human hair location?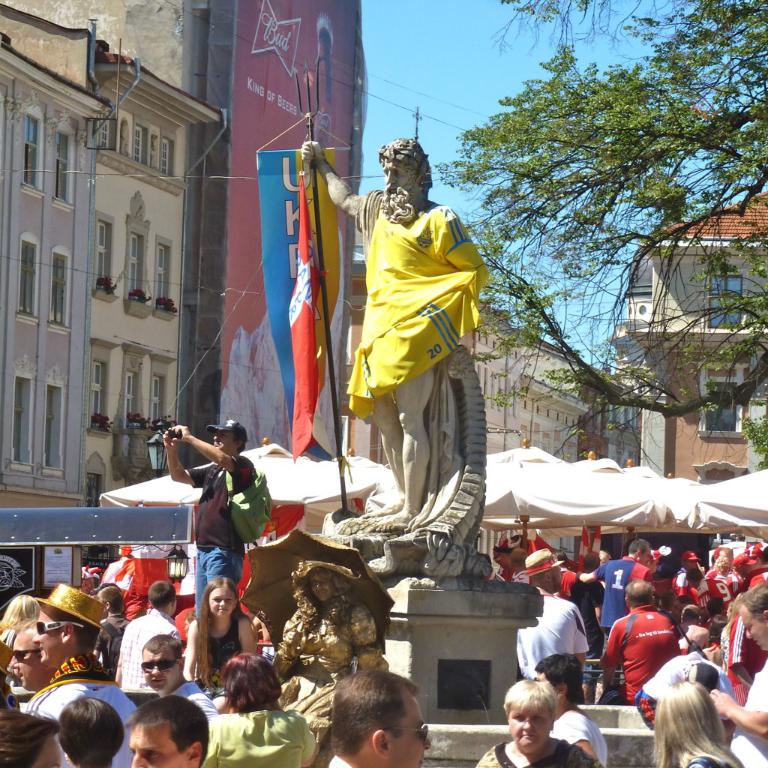
box(81, 576, 100, 597)
